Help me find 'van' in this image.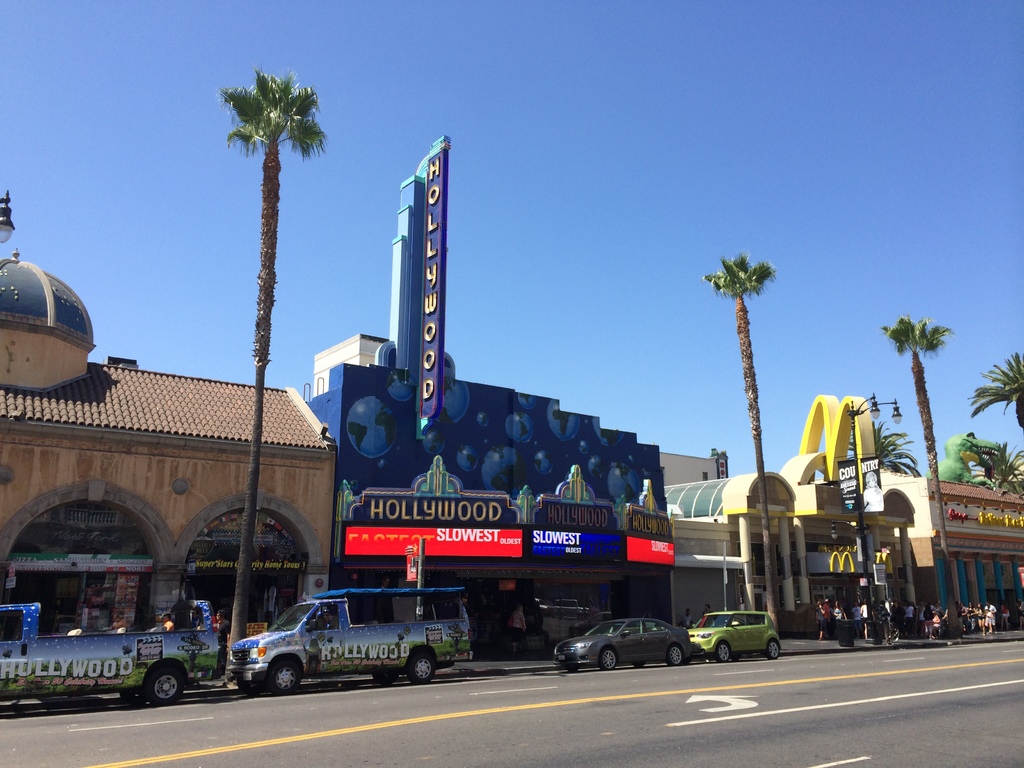
Found it: (x1=227, y1=586, x2=476, y2=696).
